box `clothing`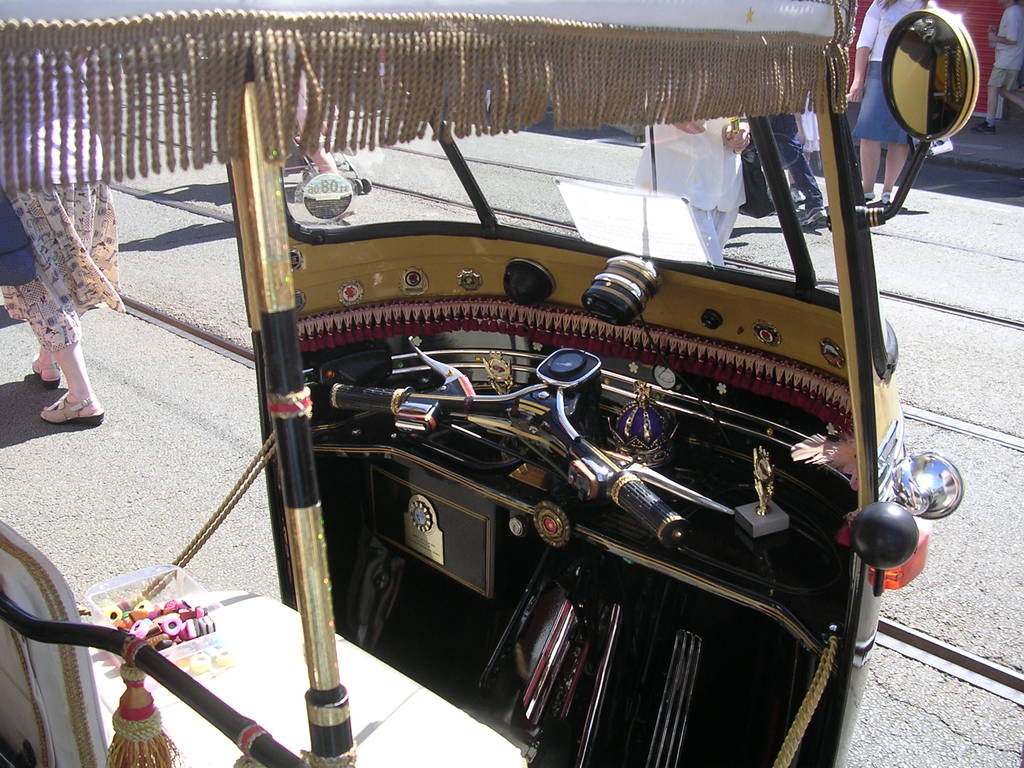
box=[637, 117, 744, 265]
